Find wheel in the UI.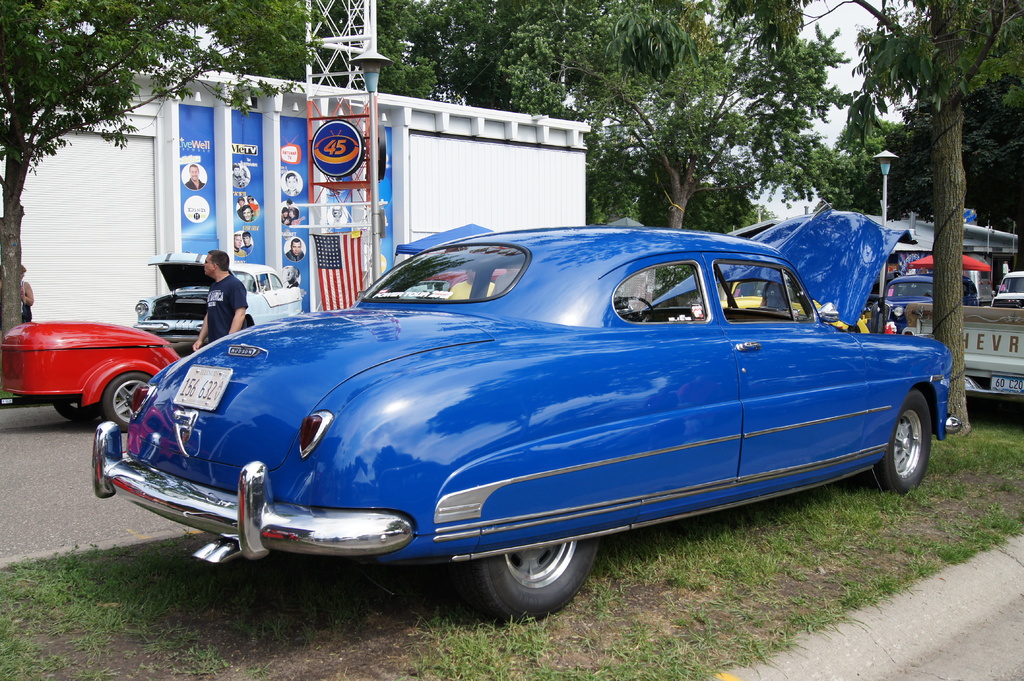
UI element at rect(58, 396, 99, 425).
